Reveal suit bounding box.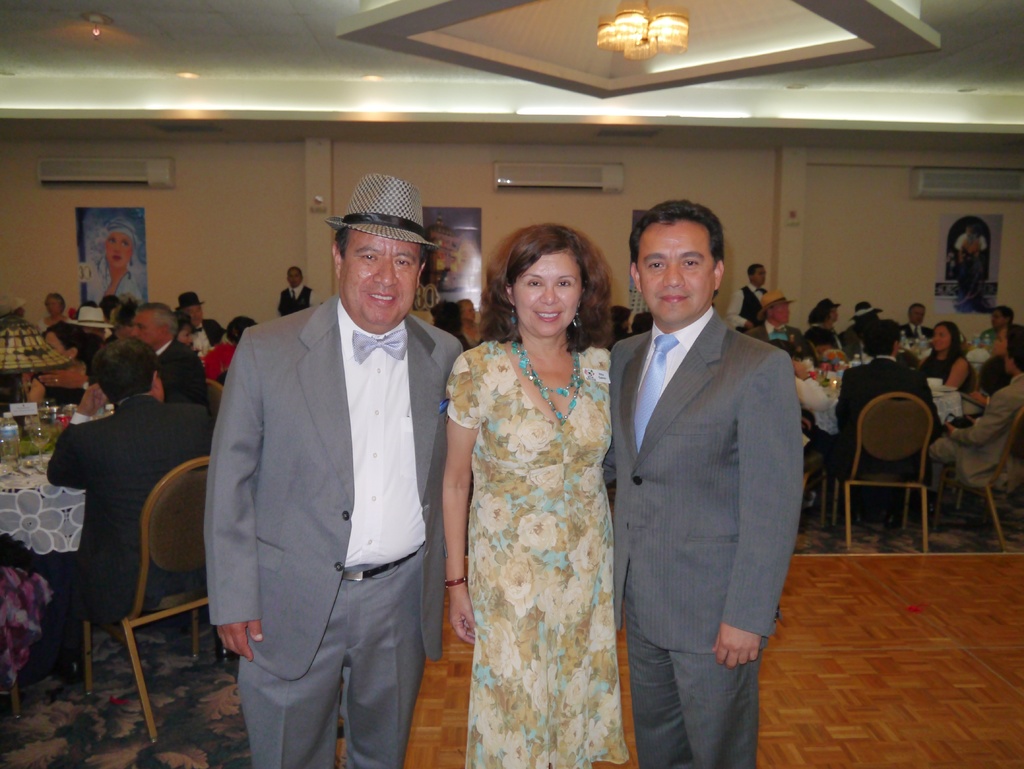
Revealed: 899/319/938/343.
